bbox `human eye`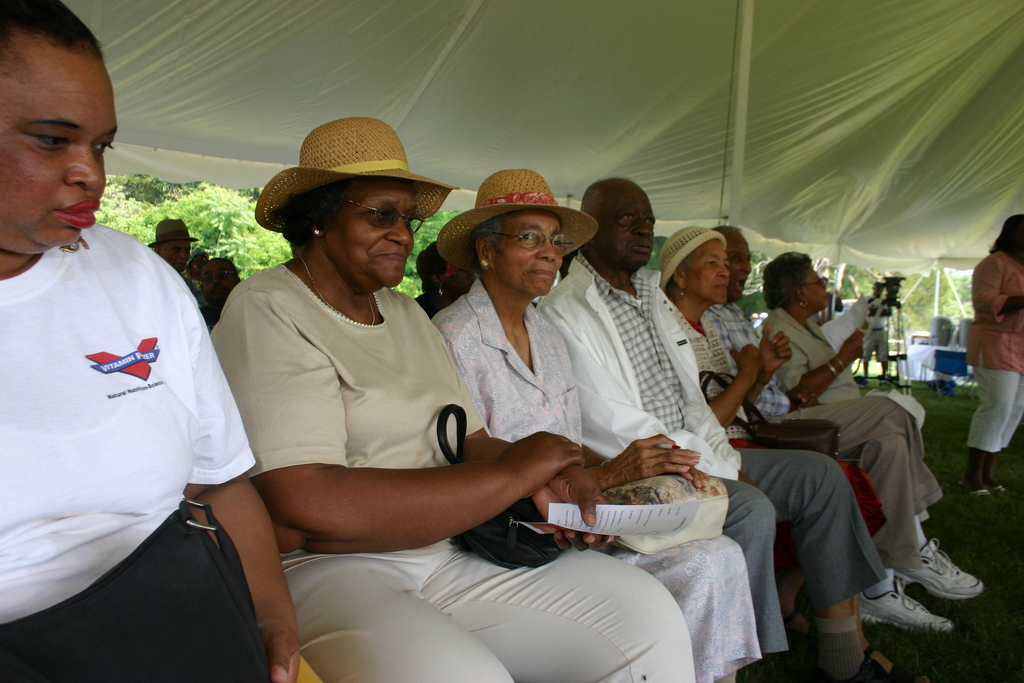
<region>184, 244, 192, 258</region>
